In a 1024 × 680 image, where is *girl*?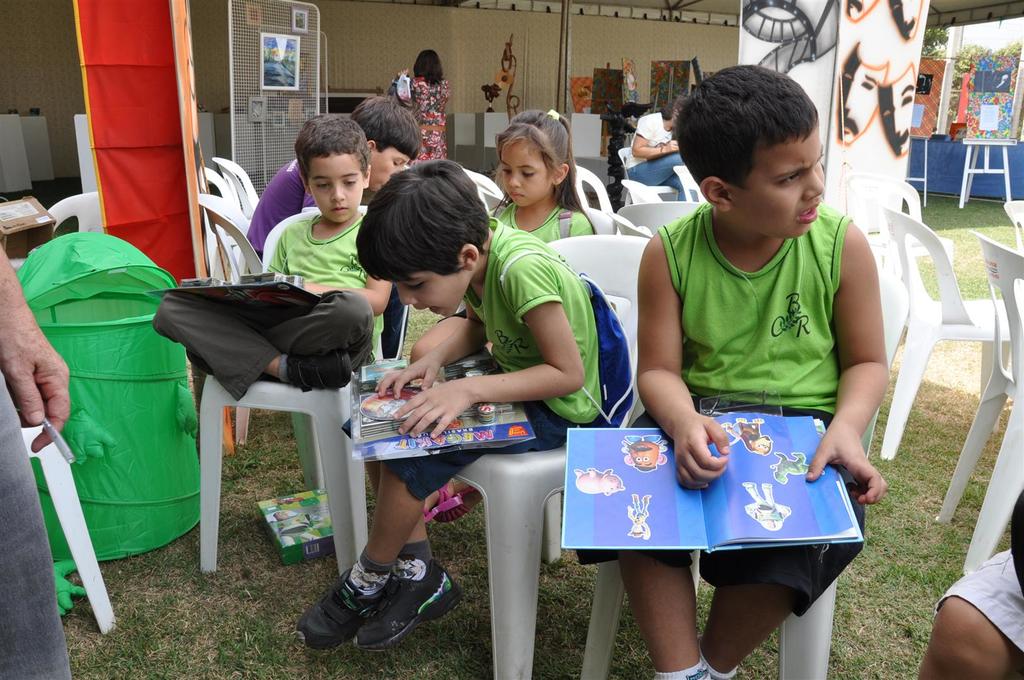
left=419, top=109, right=594, bottom=514.
